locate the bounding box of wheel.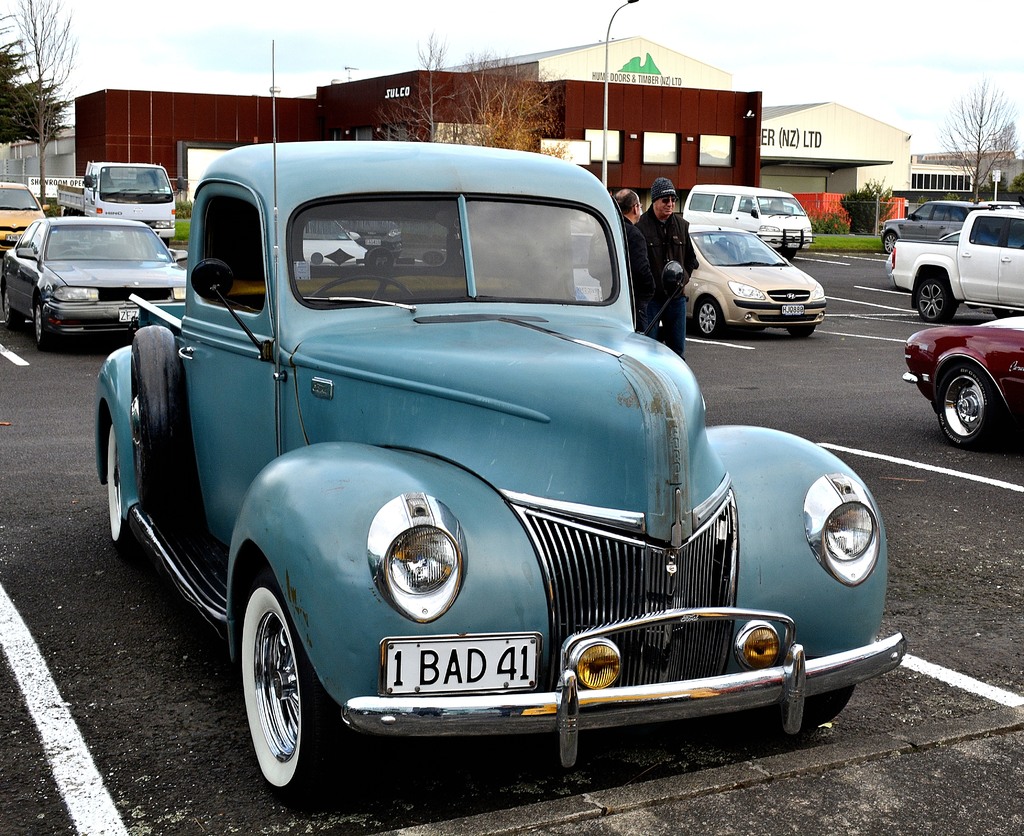
Bounding box: bbox=(3, 289, 22, 328).
